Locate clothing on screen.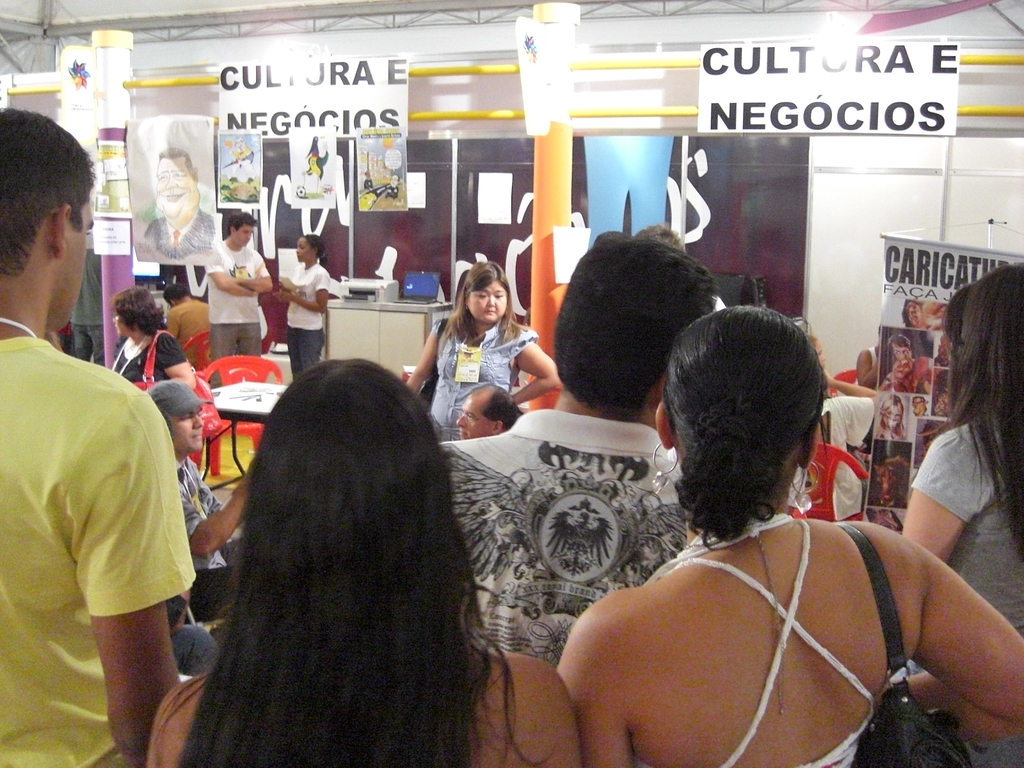
On screen at bbox(170, 300, 217, 371).
